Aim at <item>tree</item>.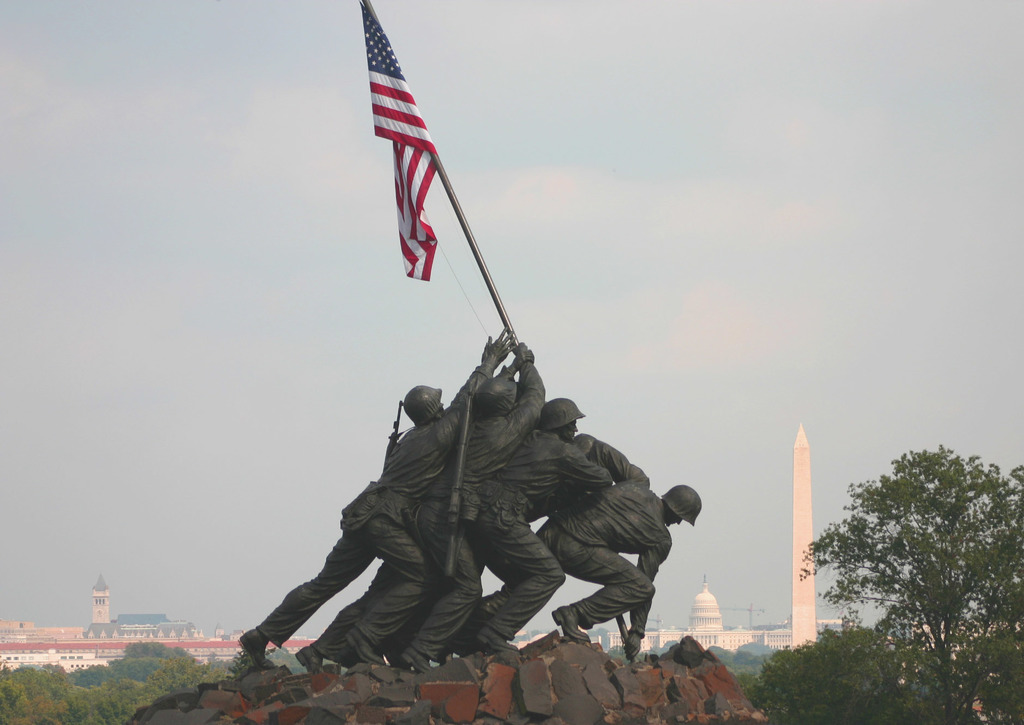
Aimed at [942, 625, 1023, 724].
